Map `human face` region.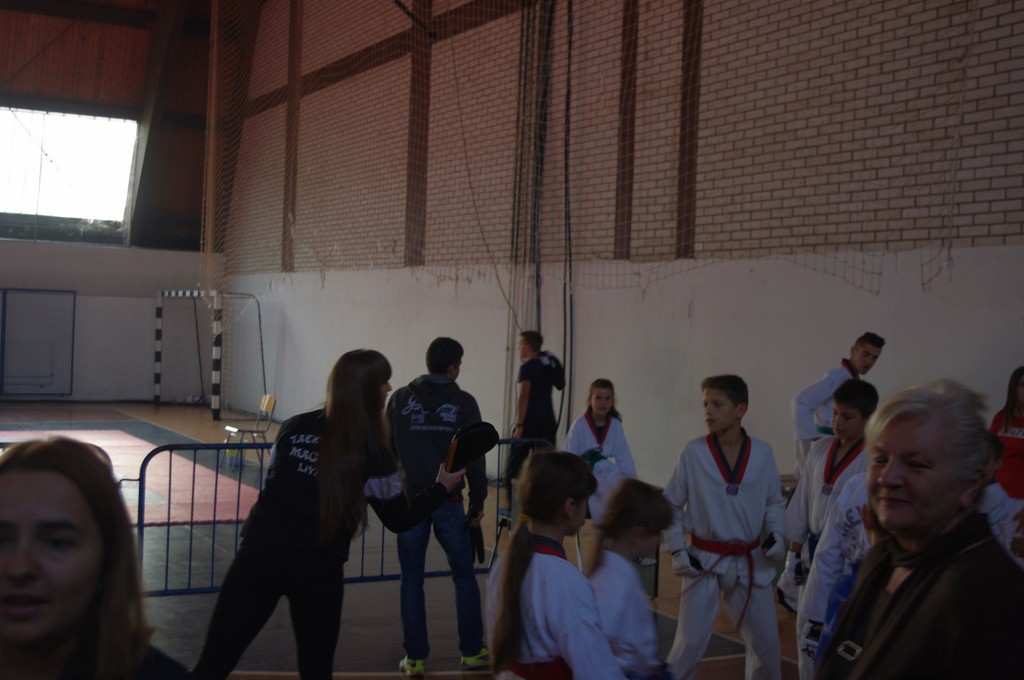
Mapped to x1=830 y1=401 x2=859 y2=441.
